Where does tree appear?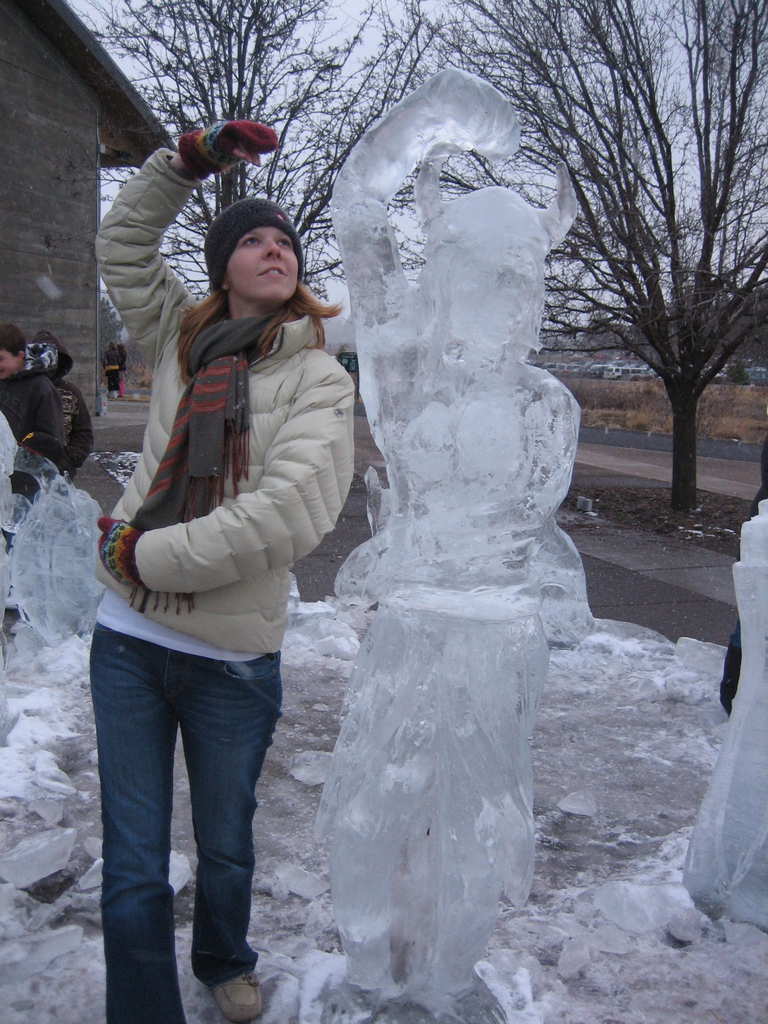
Appears at [left=422, top=0, right=767, bottom=497].
